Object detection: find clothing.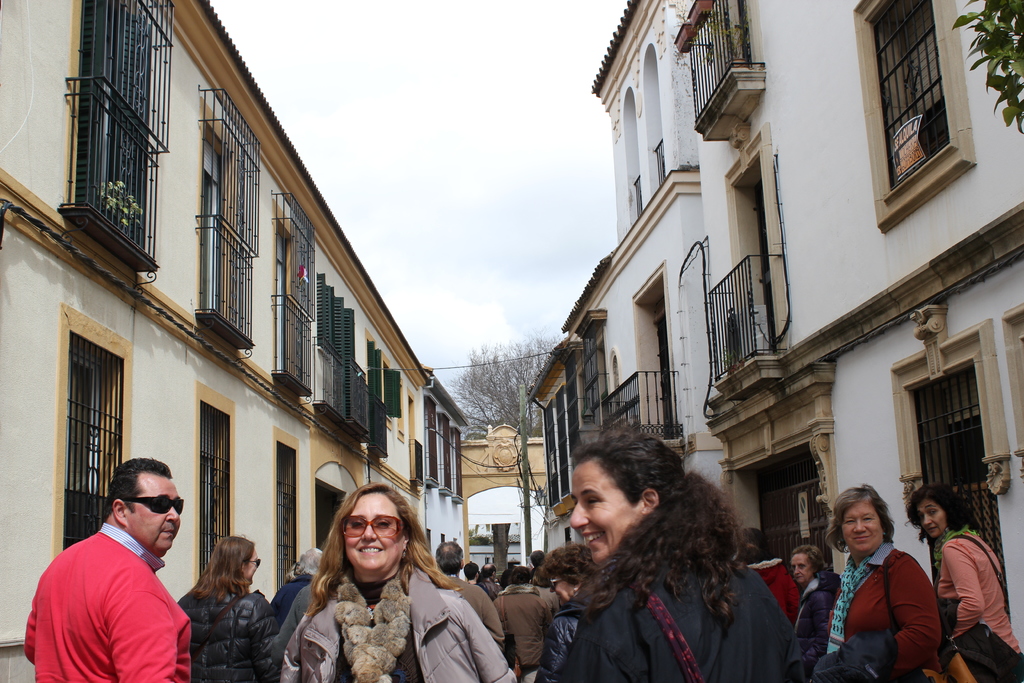
bbox=(931, 522, 1023, 682).
